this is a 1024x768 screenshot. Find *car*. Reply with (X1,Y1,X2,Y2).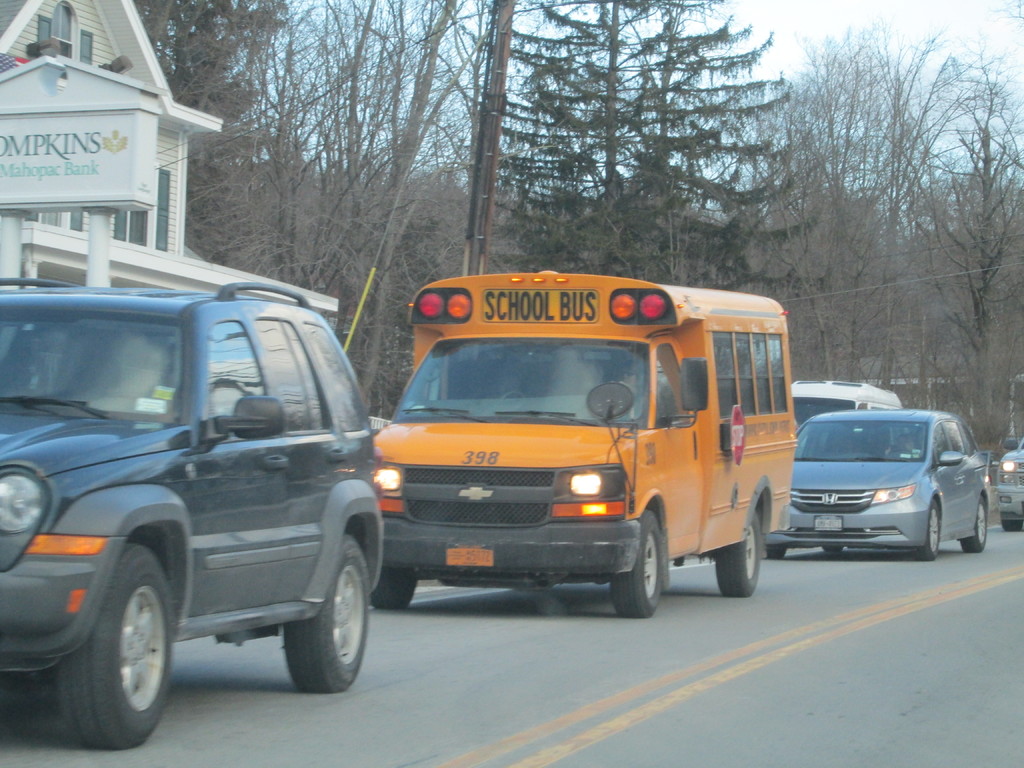
(995,430,1023,529).
